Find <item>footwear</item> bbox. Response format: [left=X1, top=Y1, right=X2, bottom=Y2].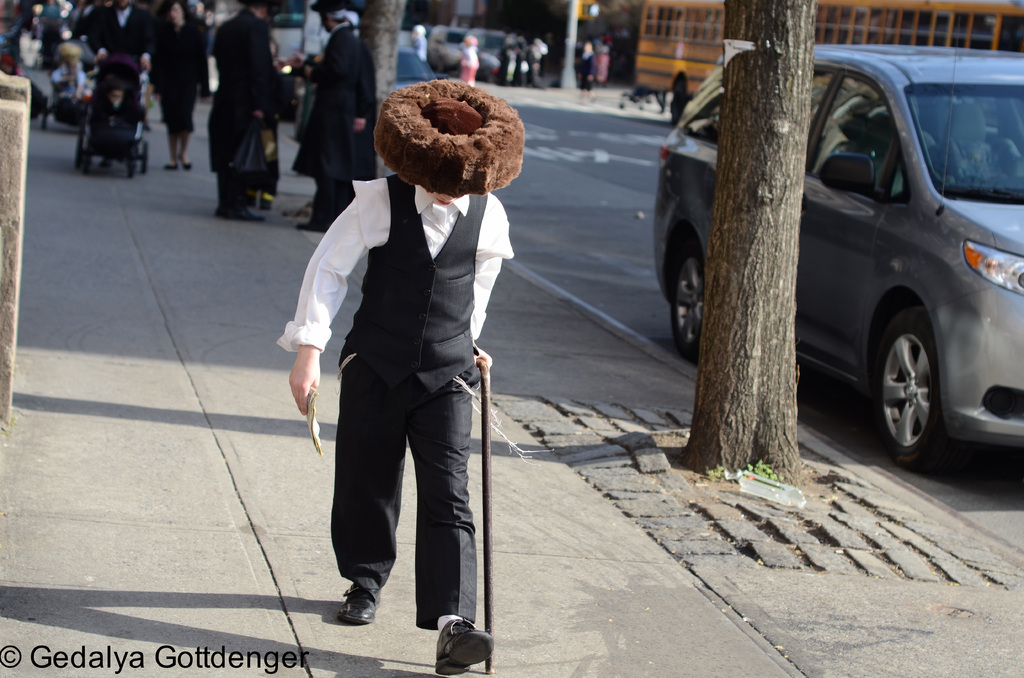
[left=340, top=580, right=383, bottom=627].
